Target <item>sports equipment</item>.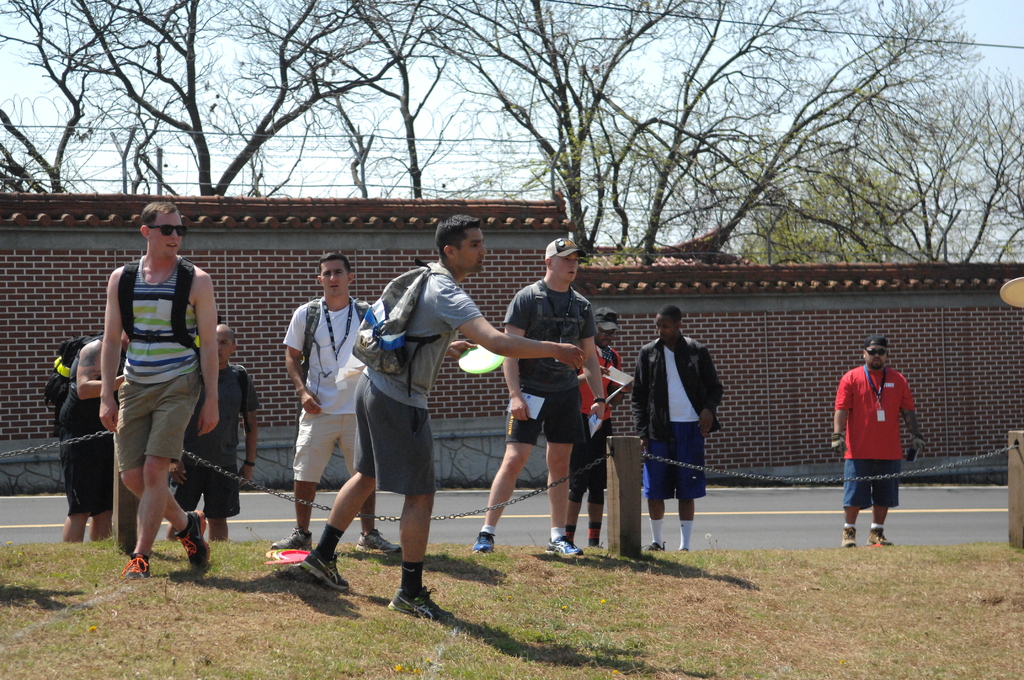
Target region: x1=545, y1=537, x2=586, y2=558.
